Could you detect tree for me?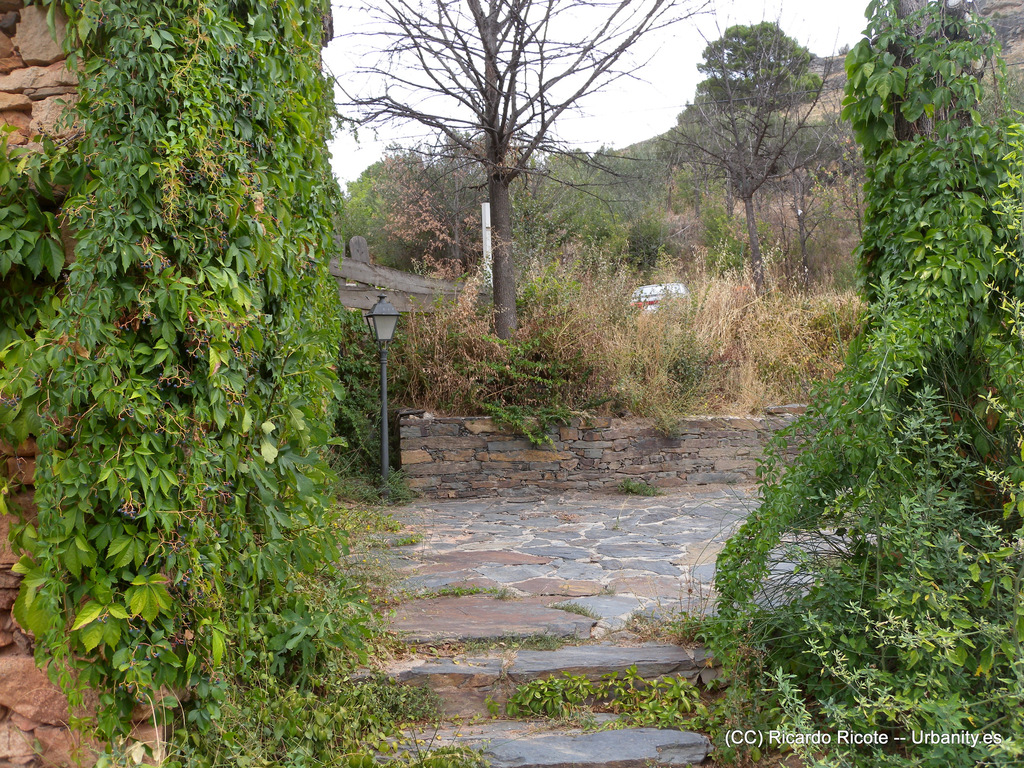
Detection result: locate(389, 118, 517, 294).
